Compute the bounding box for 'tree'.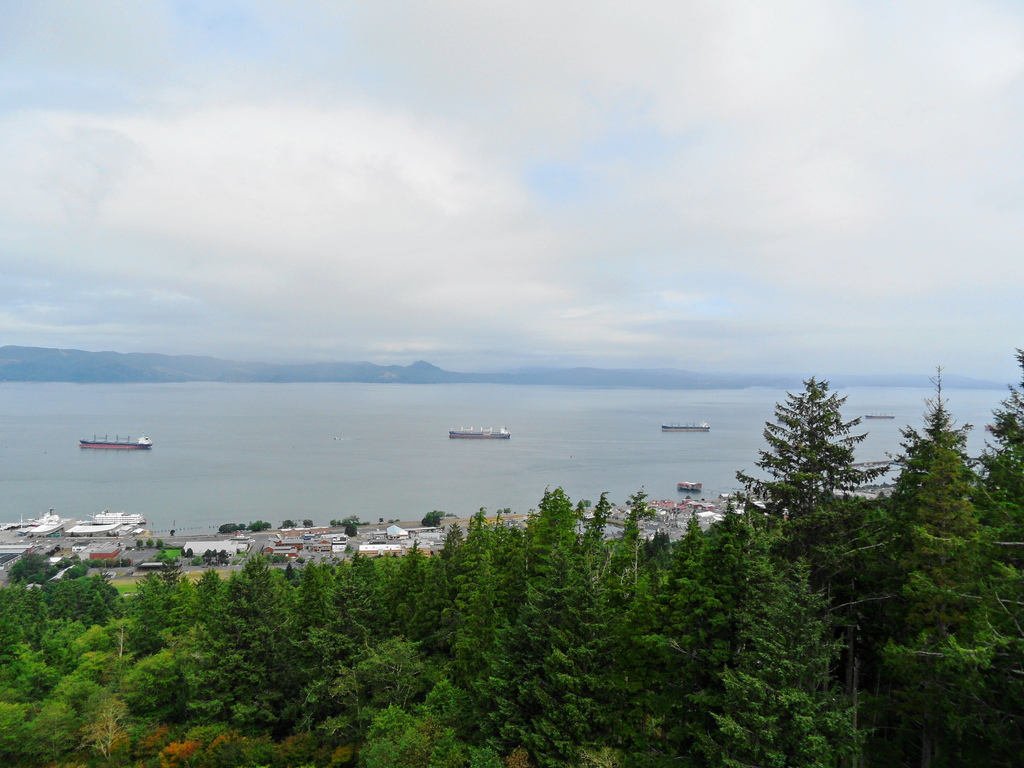
x1=960 y1=344 x2=1023 y2=625.
